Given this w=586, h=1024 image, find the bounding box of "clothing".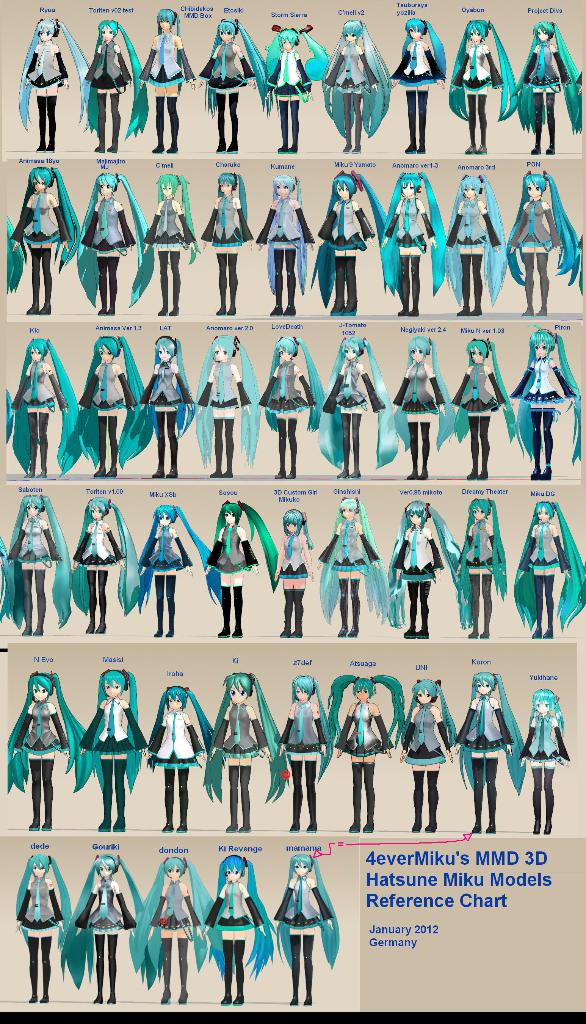
x1=393, y1=196, x2=420, y2=233.
